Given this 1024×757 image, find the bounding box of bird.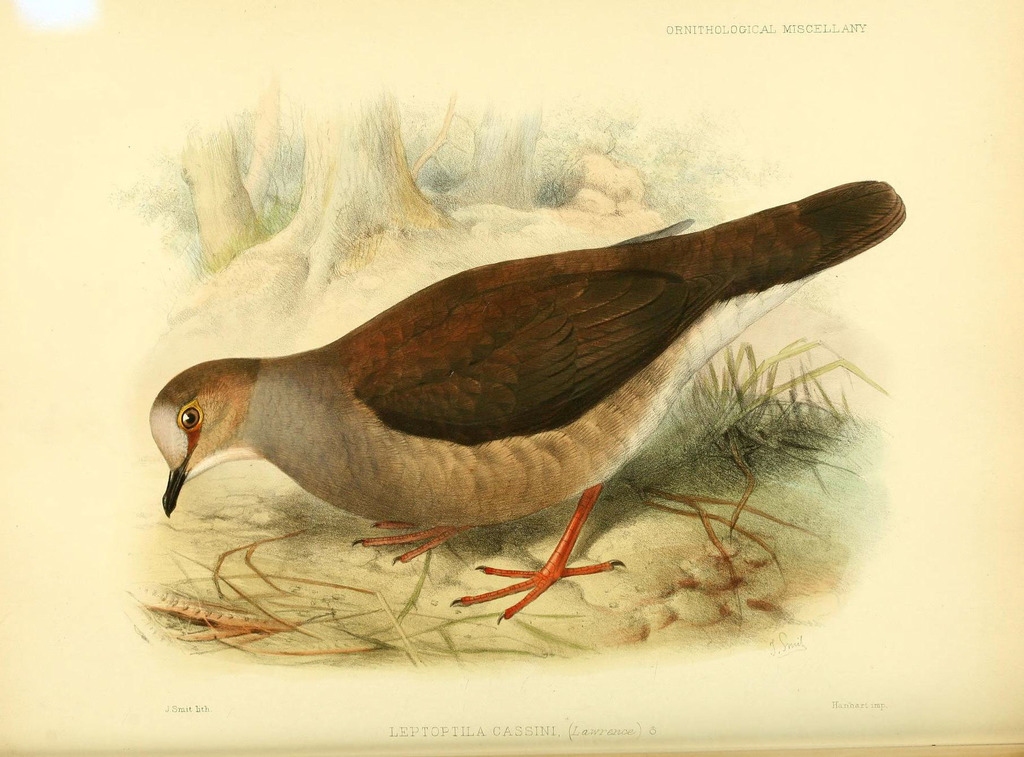
x1=149 y1=167 x2=890 y2=632.
